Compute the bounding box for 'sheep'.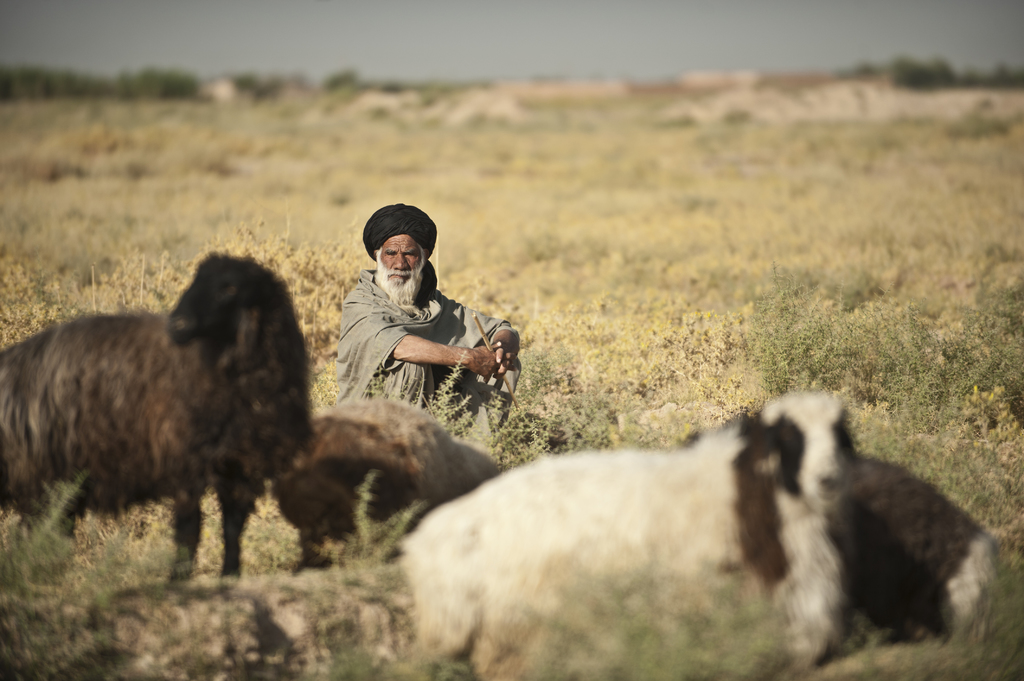
[x1=16, y1=233, x2=313, y2=595].
